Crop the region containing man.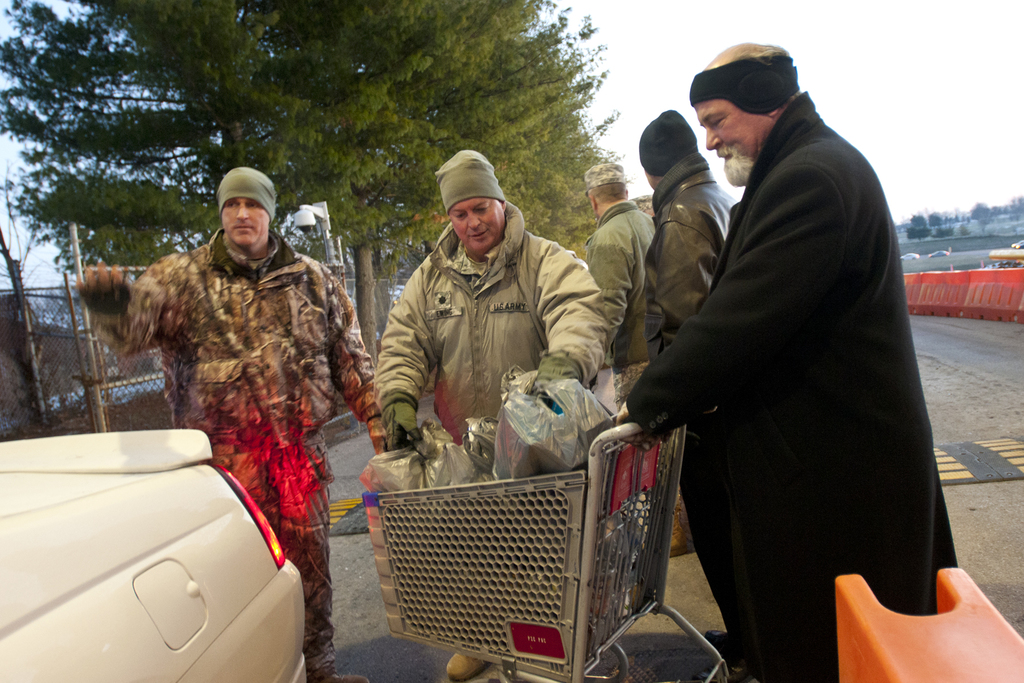
Crop region: x1=627, y1=31, x2=954, y2=668.
